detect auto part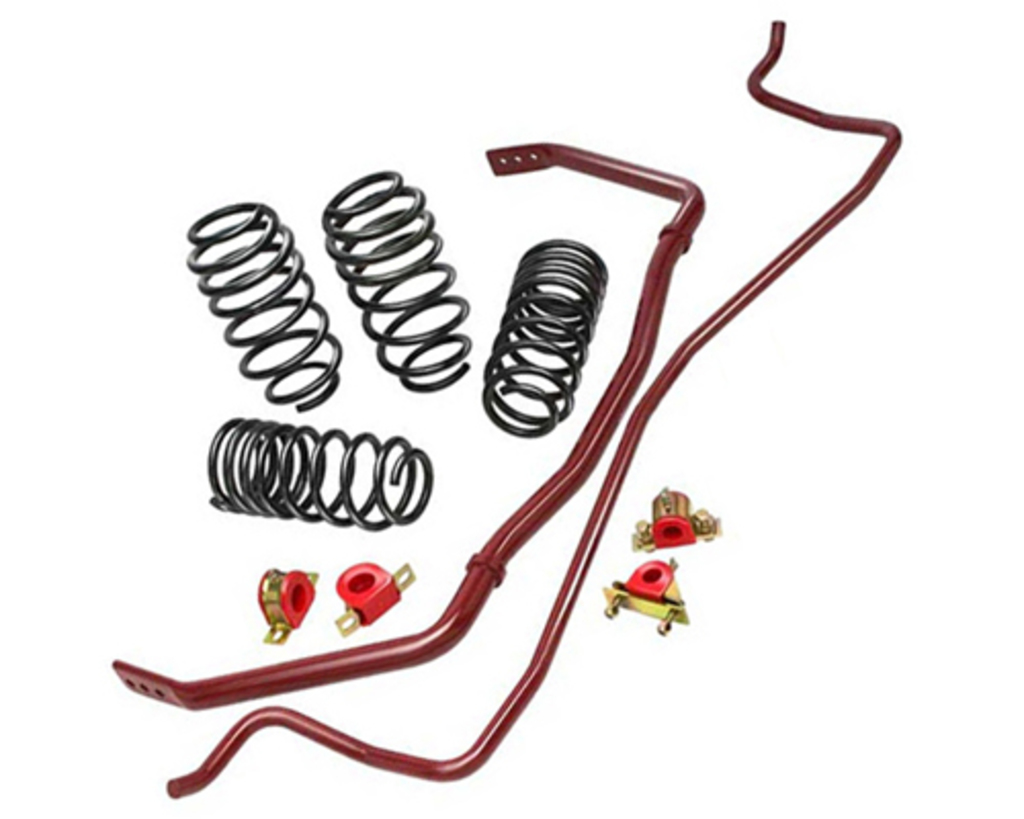
region(600, 553, 688, 639)
